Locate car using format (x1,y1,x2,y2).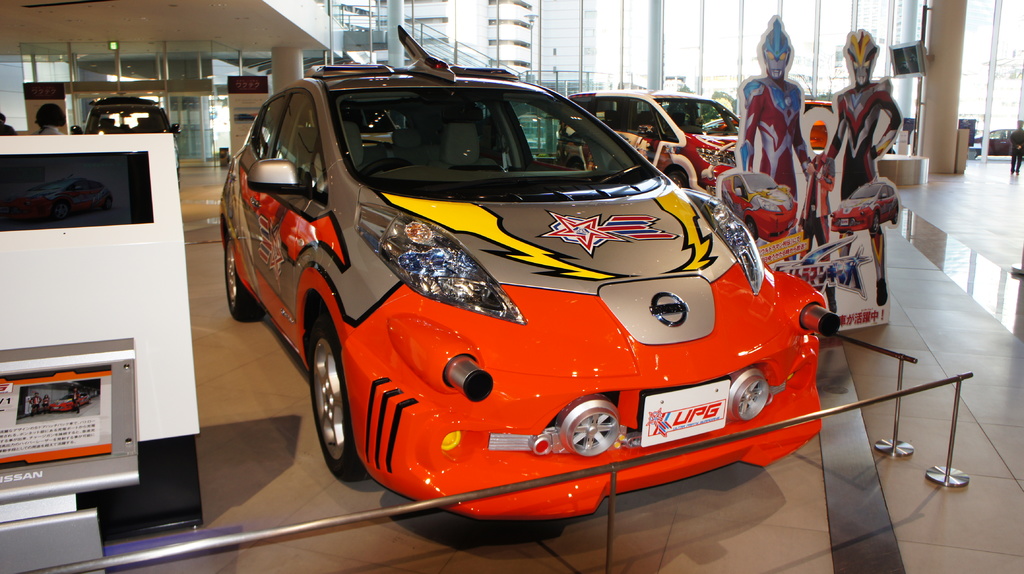
(68,93,179,189).
